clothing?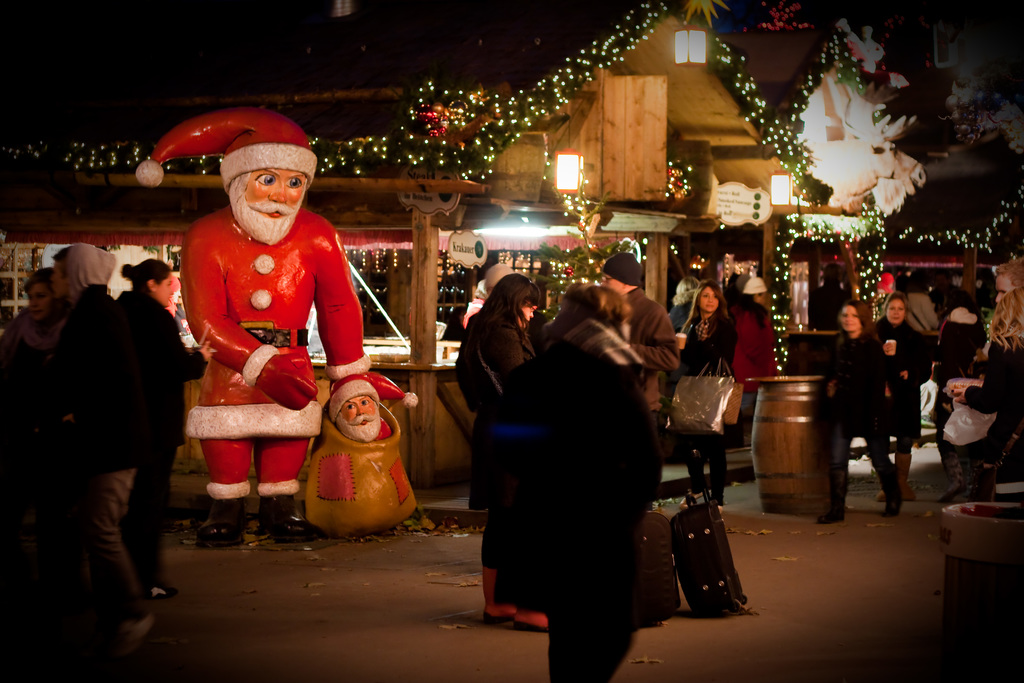
(left=738, top=302, right=778, bottom=399)
